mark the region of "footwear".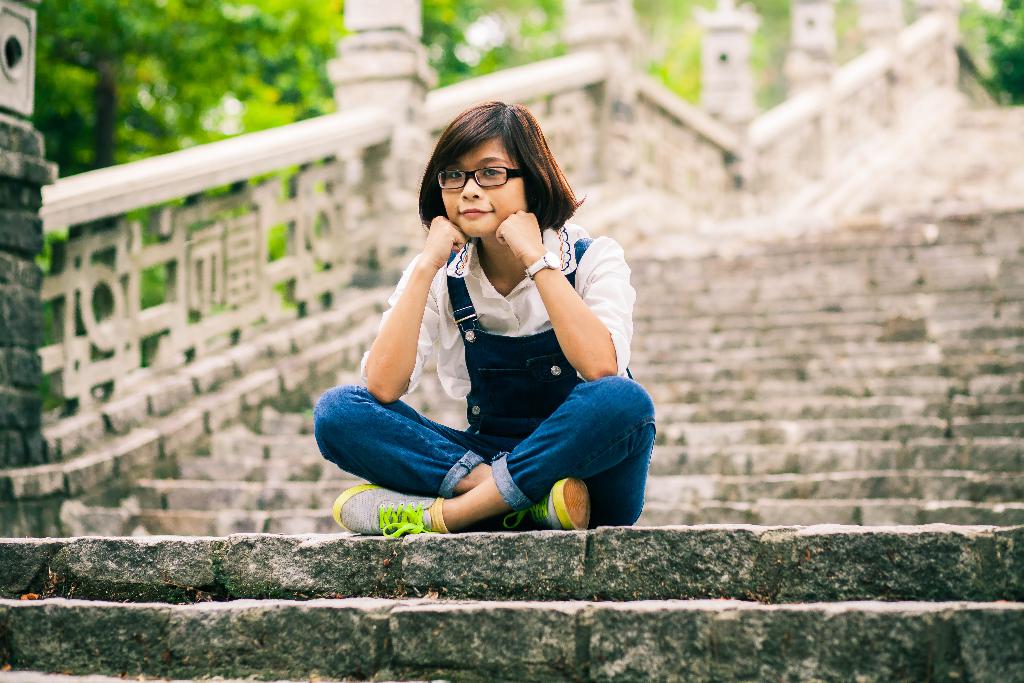
Region: Rect(500, 476, 590, 531).
